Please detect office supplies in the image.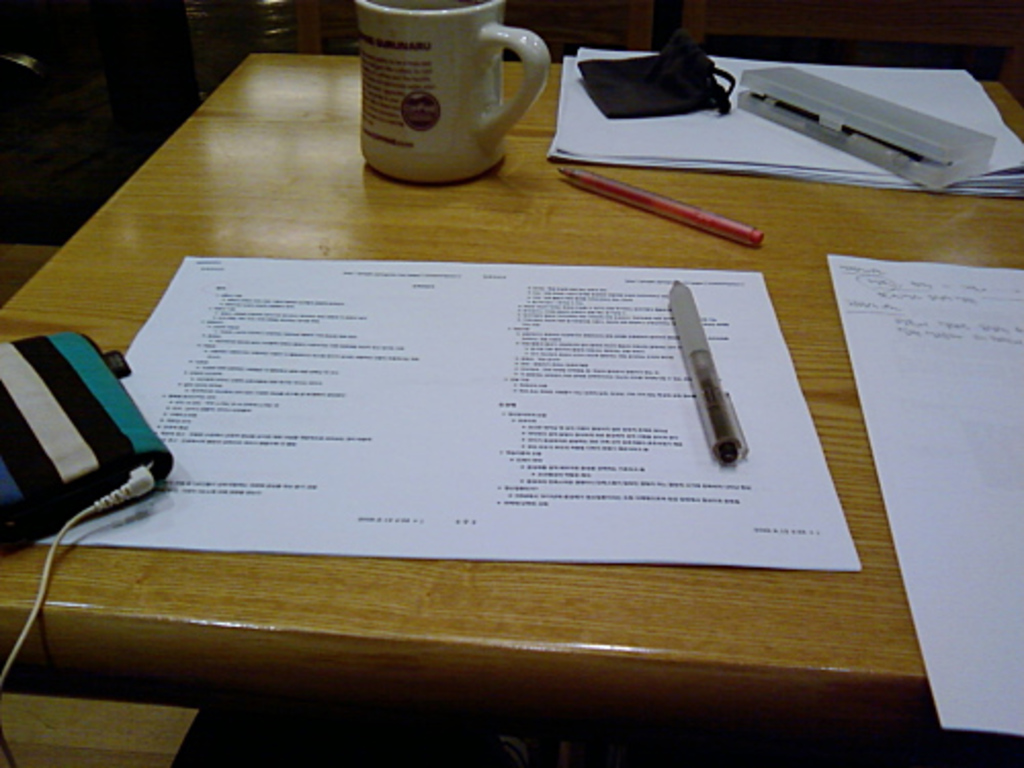
bbox=[561, 166, 756, 246].
